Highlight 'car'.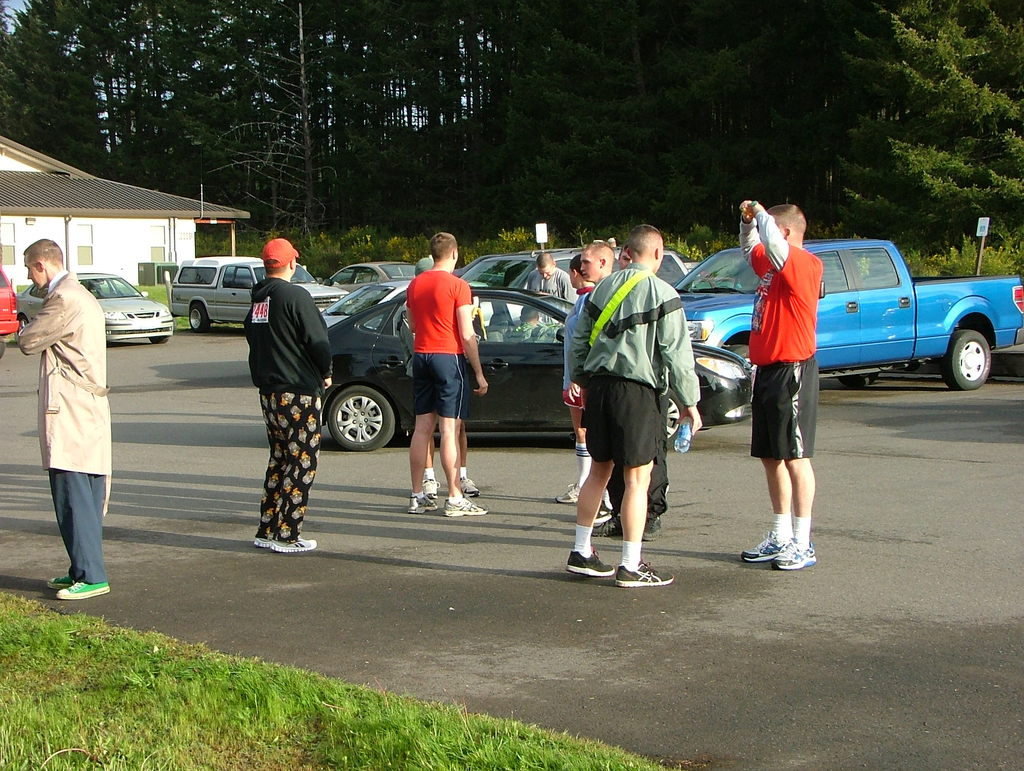
Highlighted region: rect(20, 270, 178, 351).
